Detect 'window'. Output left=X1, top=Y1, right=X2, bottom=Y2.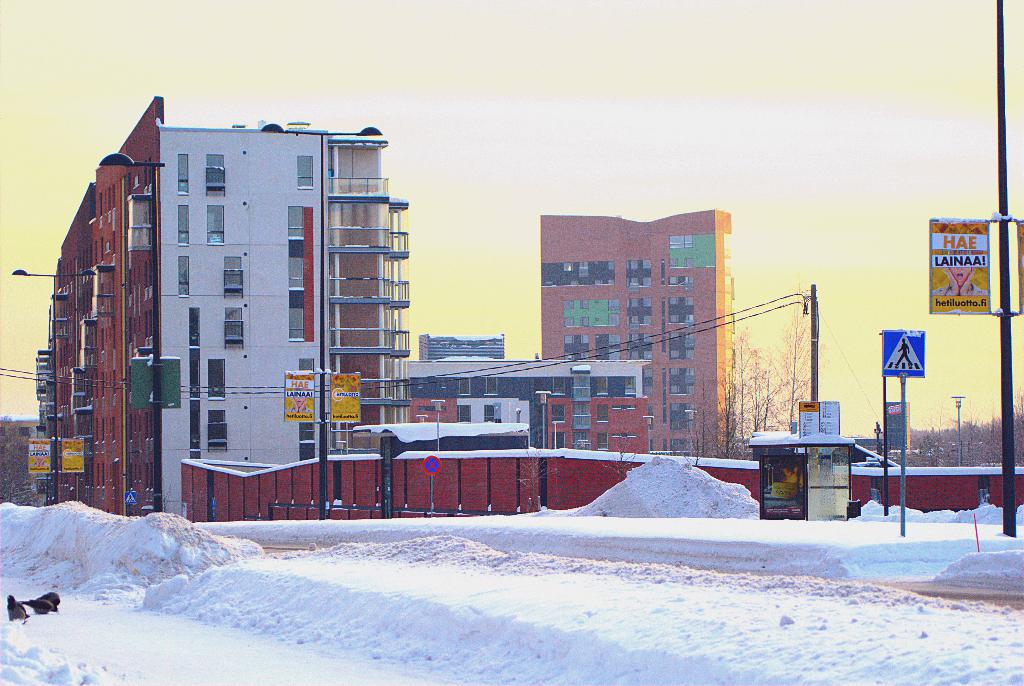
left=205, top=153, right=230, bottom=193.
